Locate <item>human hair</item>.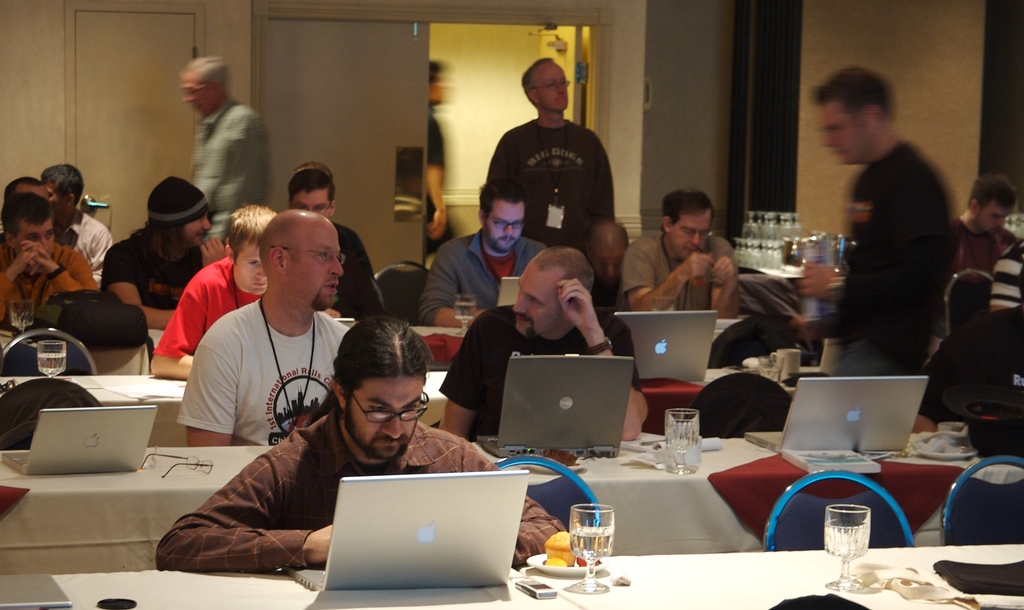
Bounding box: [left=520, top=58, right=559, bottom=90].
